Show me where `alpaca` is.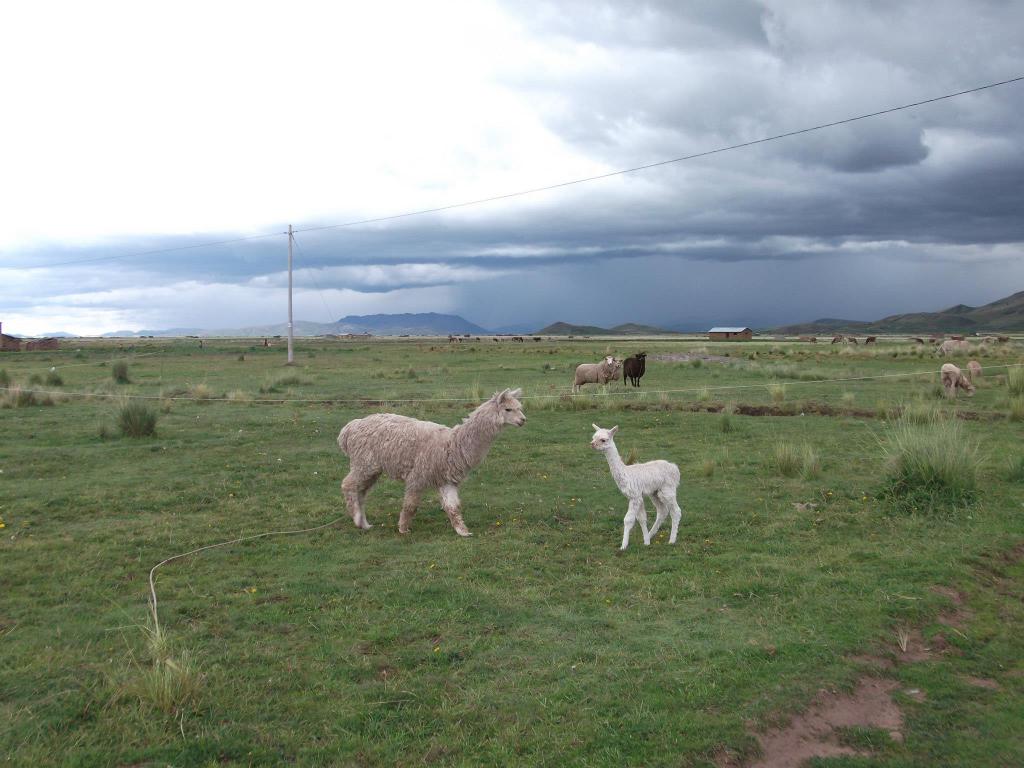
`alpaca` is at box=[333, 386, 525, 538].
